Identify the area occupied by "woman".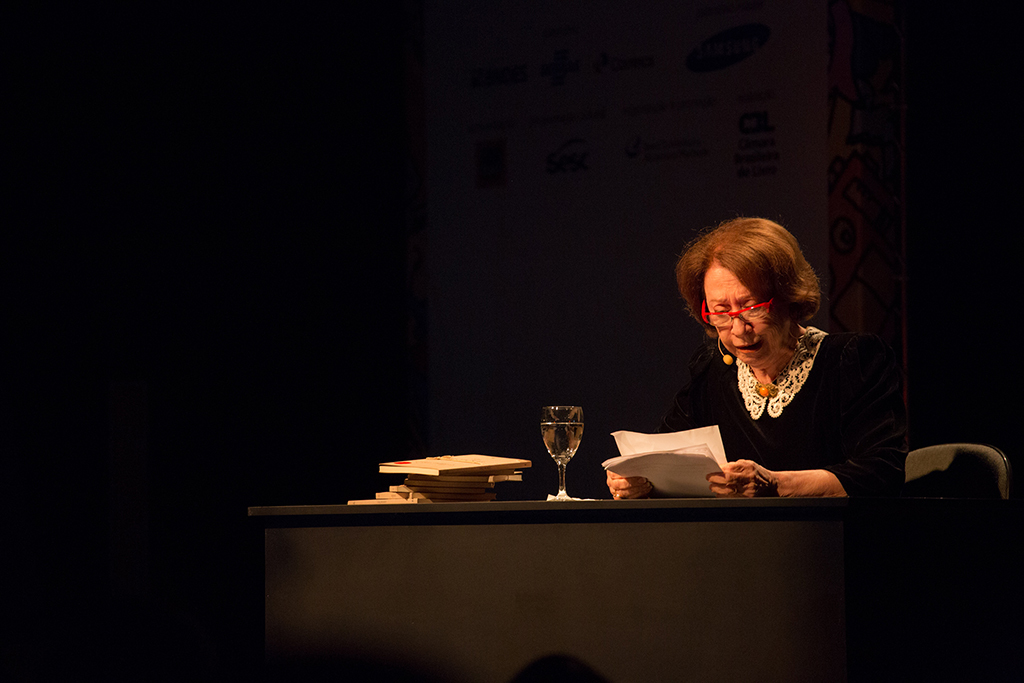
Area: x1=603, y1=214, x2=928, y2=504.
